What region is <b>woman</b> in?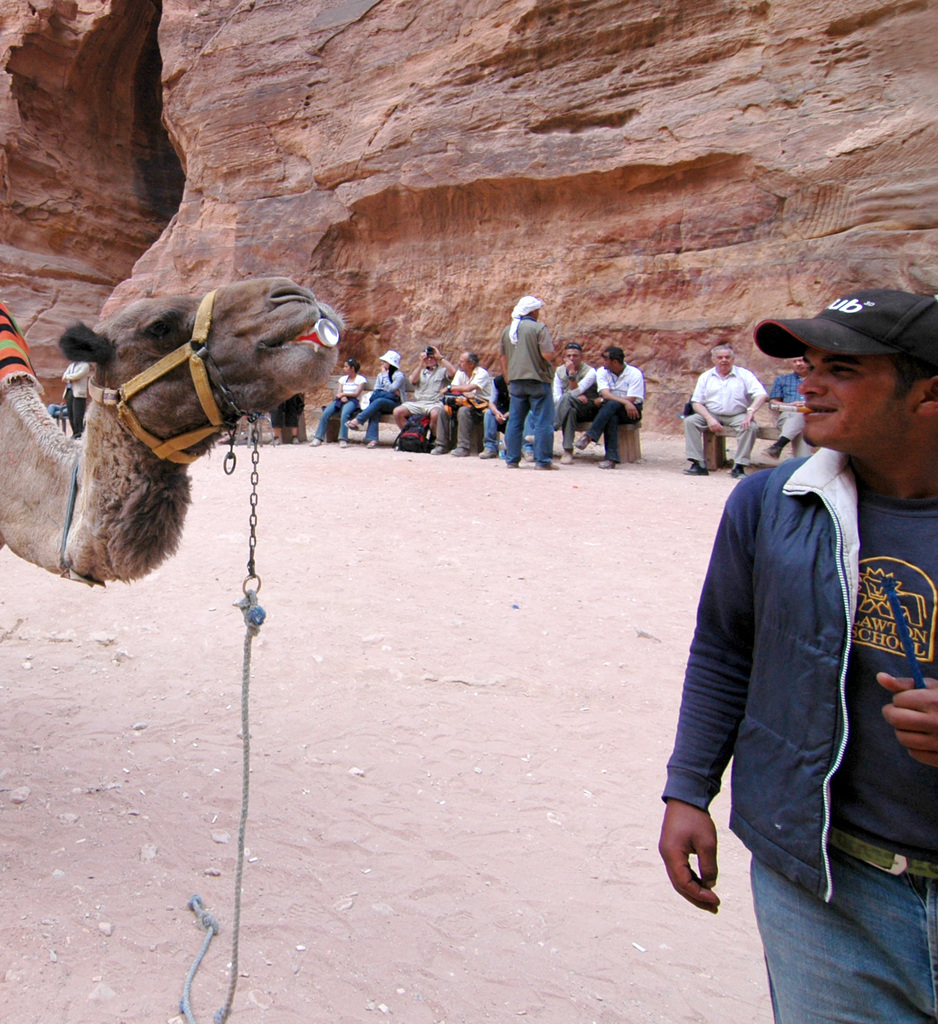
[left=344, top=346, right=403, bottom=450].
